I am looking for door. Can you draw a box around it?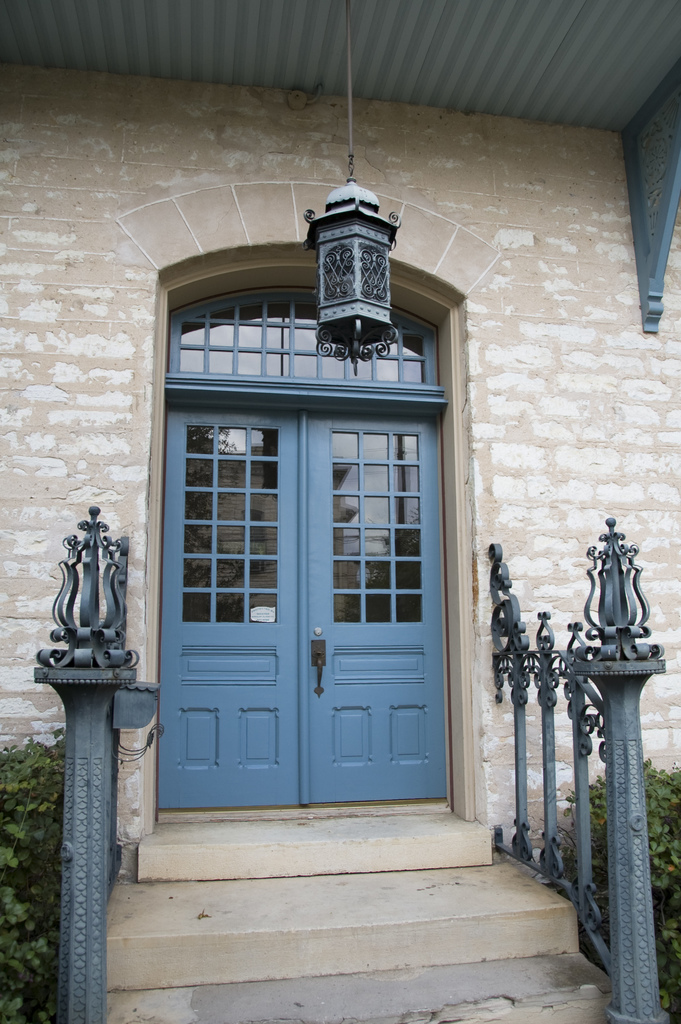
Sure, the bounding box is <bbox>162, 407, 453, 804</bbox>.
